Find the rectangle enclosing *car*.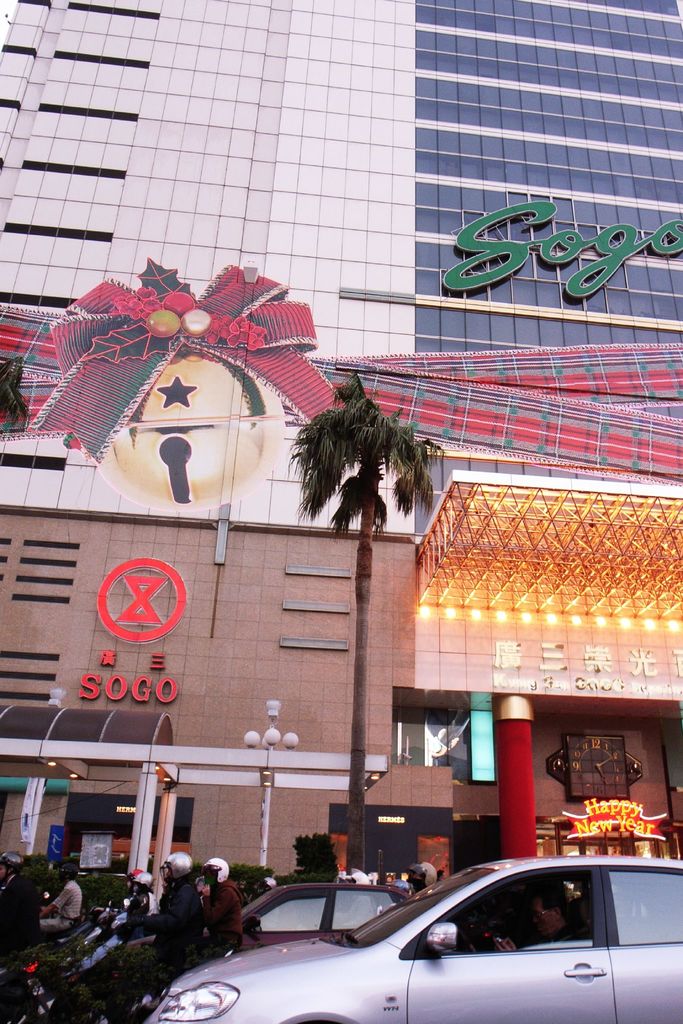
Rect(129, 854, 682, 1023).
